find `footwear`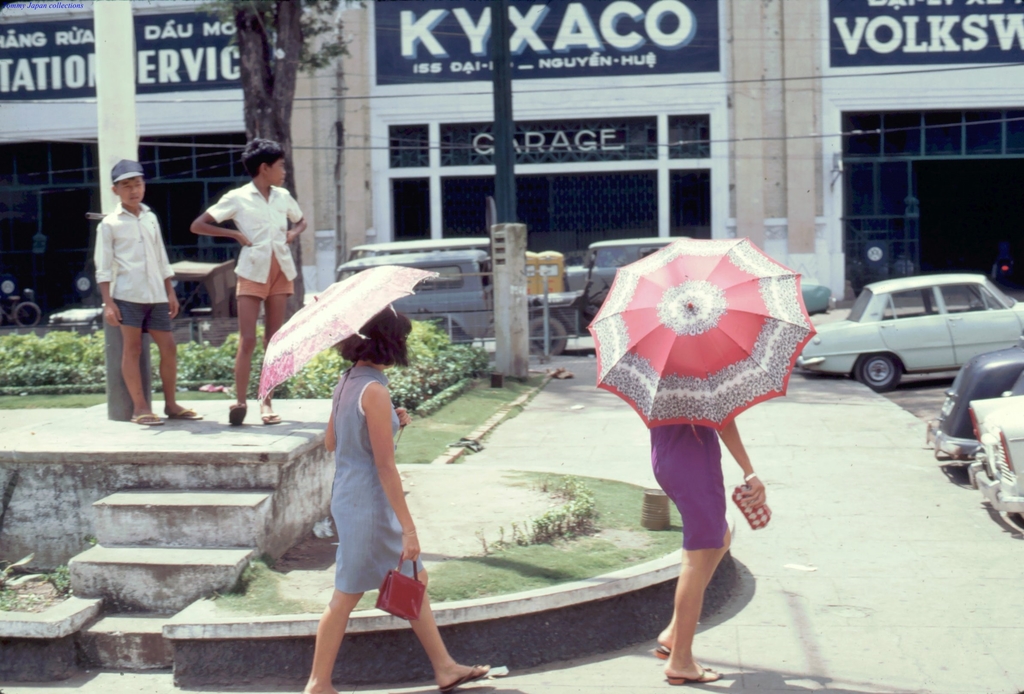
(645, 641, 670, 661)
